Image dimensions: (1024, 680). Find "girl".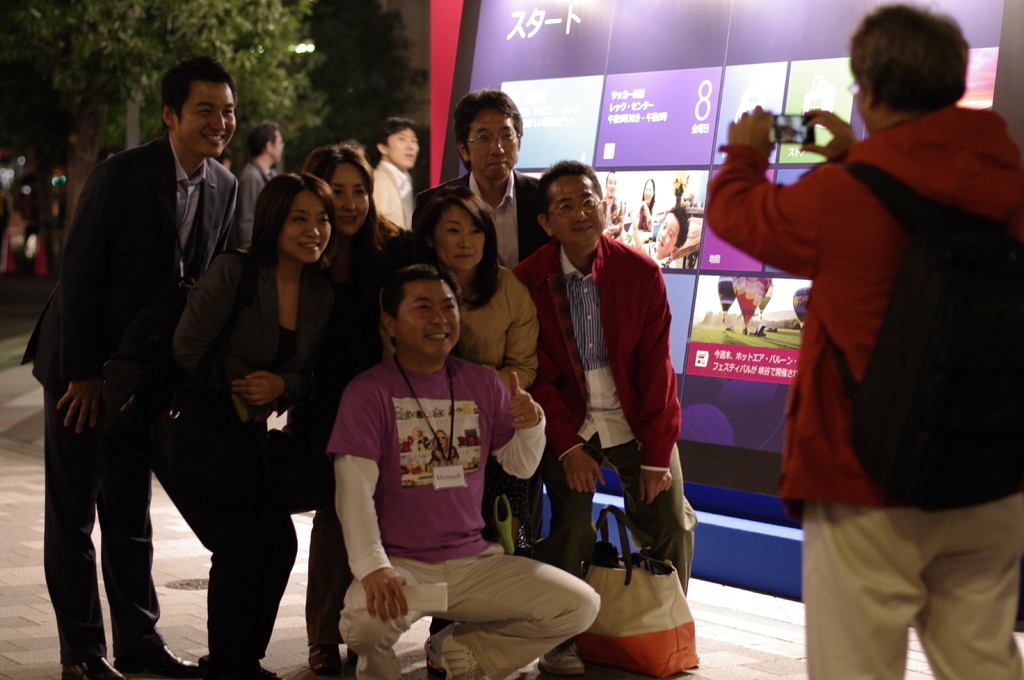
[400, 184, 545, 383].
